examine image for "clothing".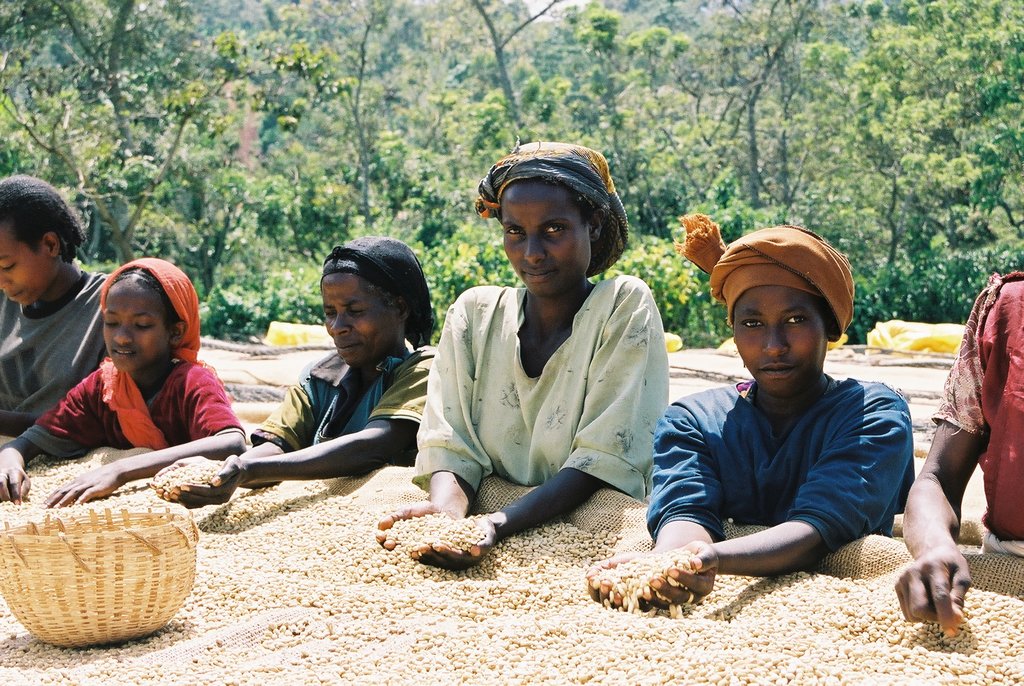
Examination result: bbox(0, 268, 113, 433).
